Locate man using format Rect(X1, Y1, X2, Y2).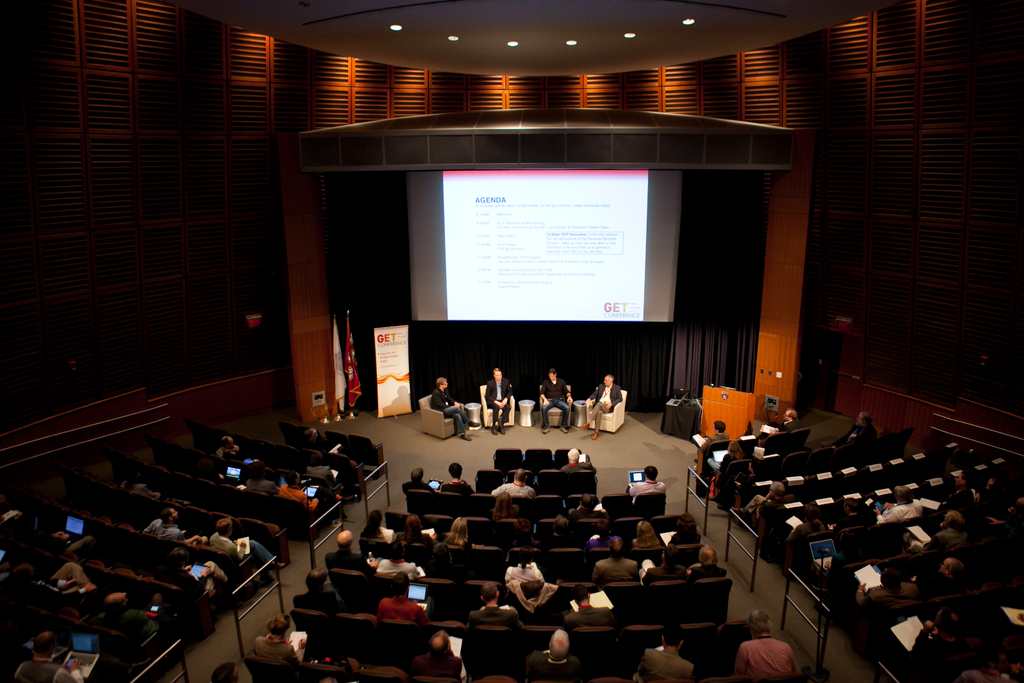
Rect(587, 516, 619, 549).
